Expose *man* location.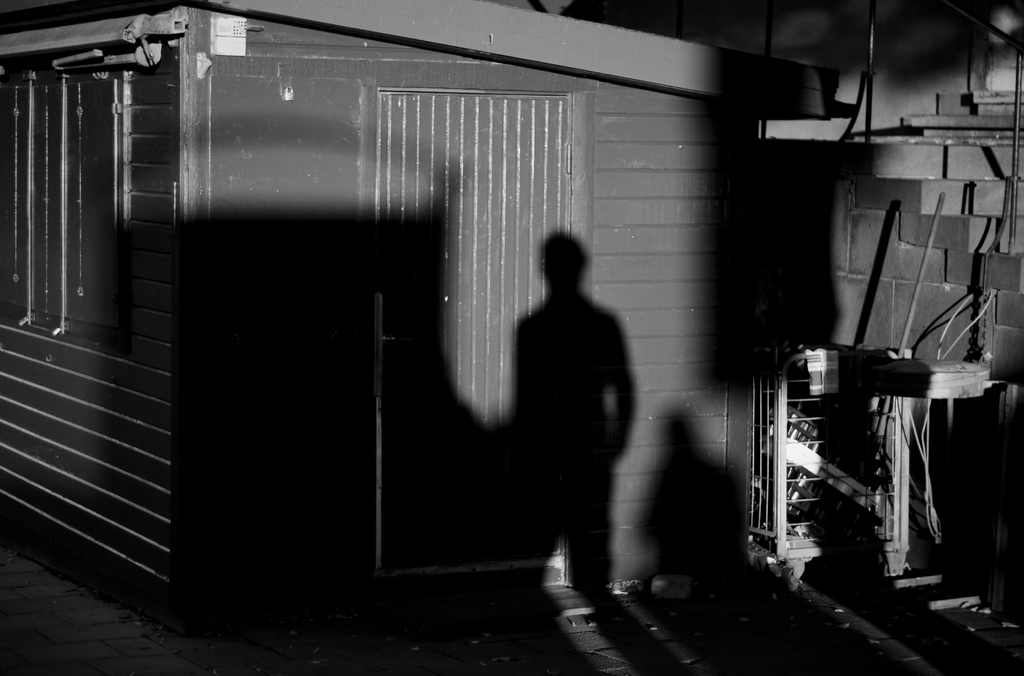
Exposed at select_region(501, 229, 644, 608).
